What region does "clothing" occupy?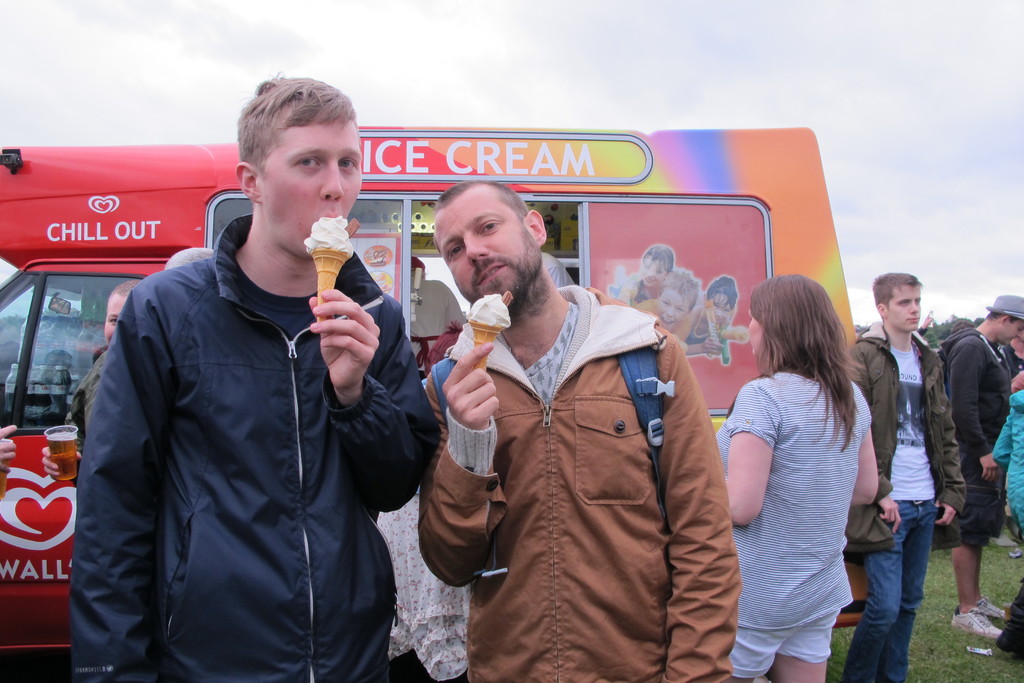
select_region(374, 494, 477, 680).
